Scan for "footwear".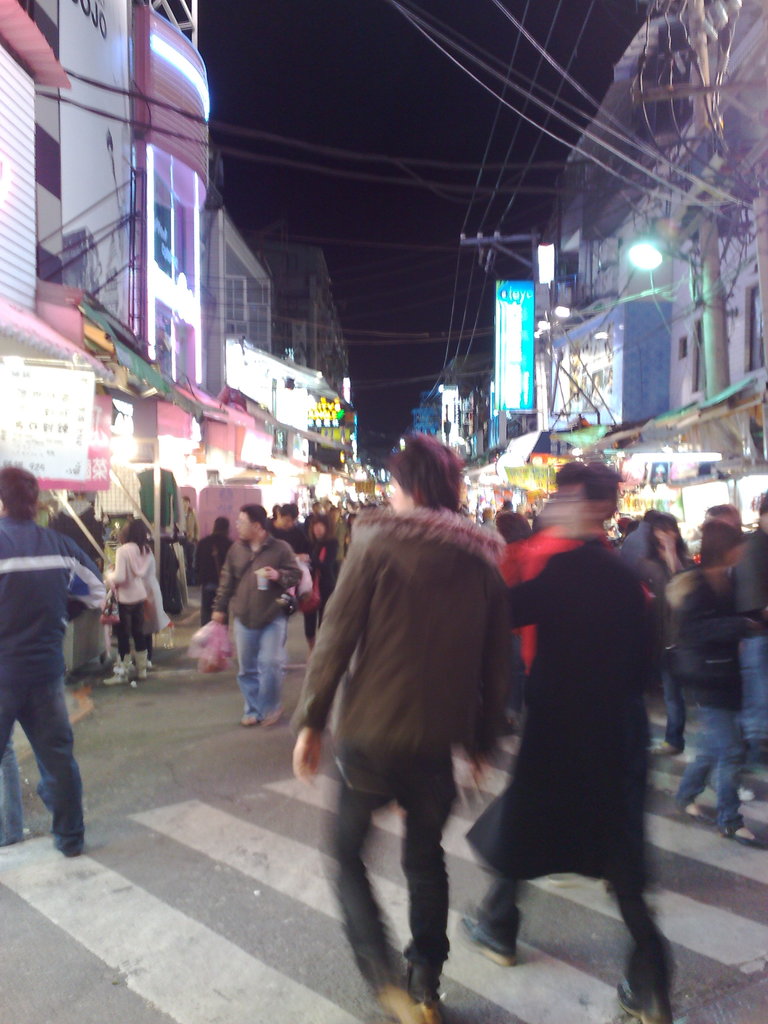
Scan result: bbox=(387, 984, 422, 1022).
